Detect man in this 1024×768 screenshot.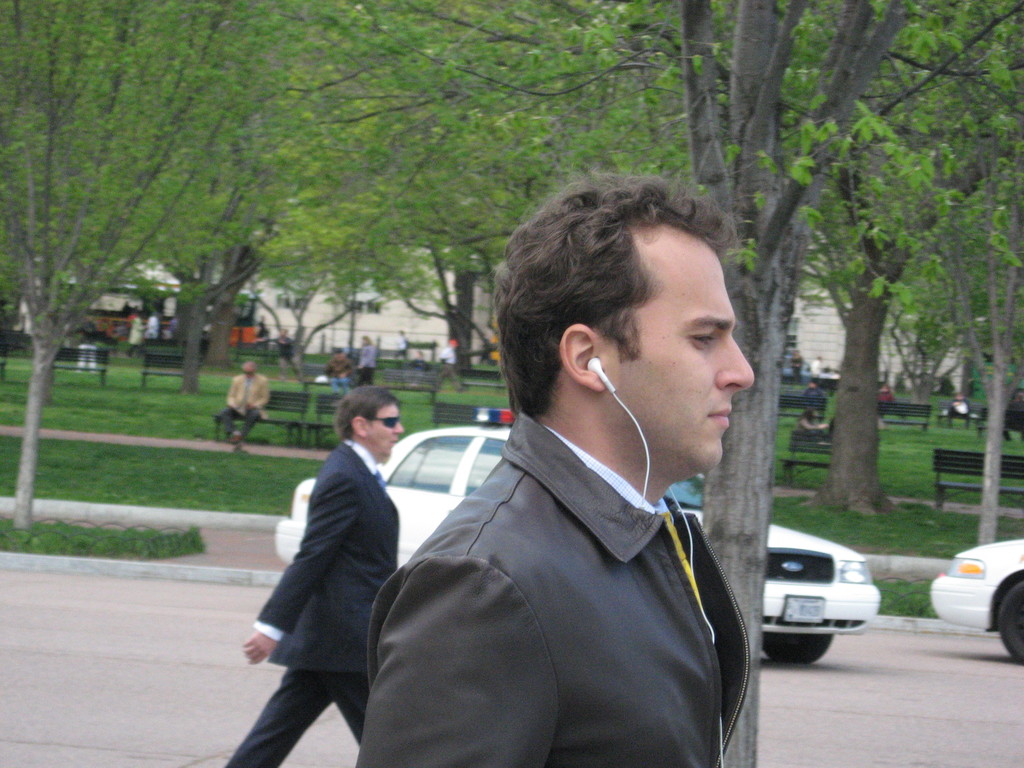
Detection: 257, 329, 296, 373.
